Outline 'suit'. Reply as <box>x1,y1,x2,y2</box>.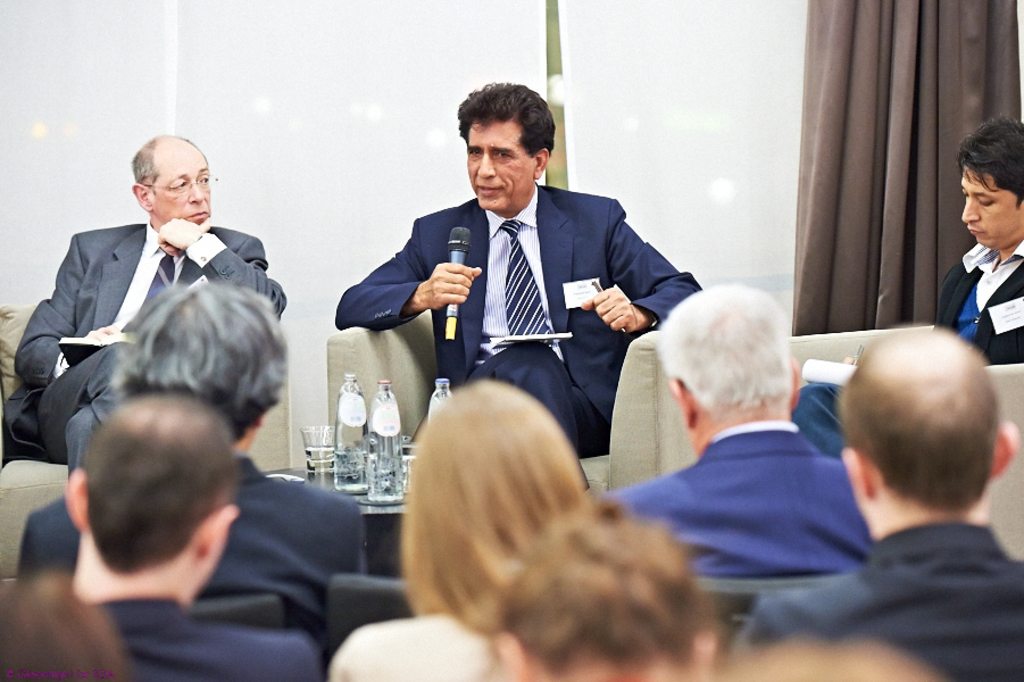
<box>932,231,1023,366</box>.
